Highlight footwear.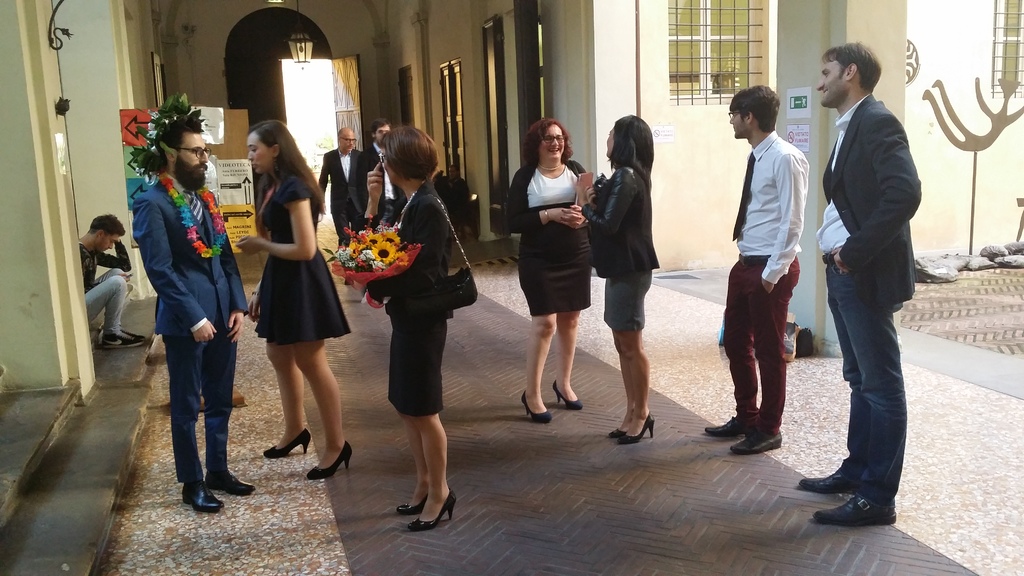
Highlighted region: select_region(308, 440, 355, 479).
